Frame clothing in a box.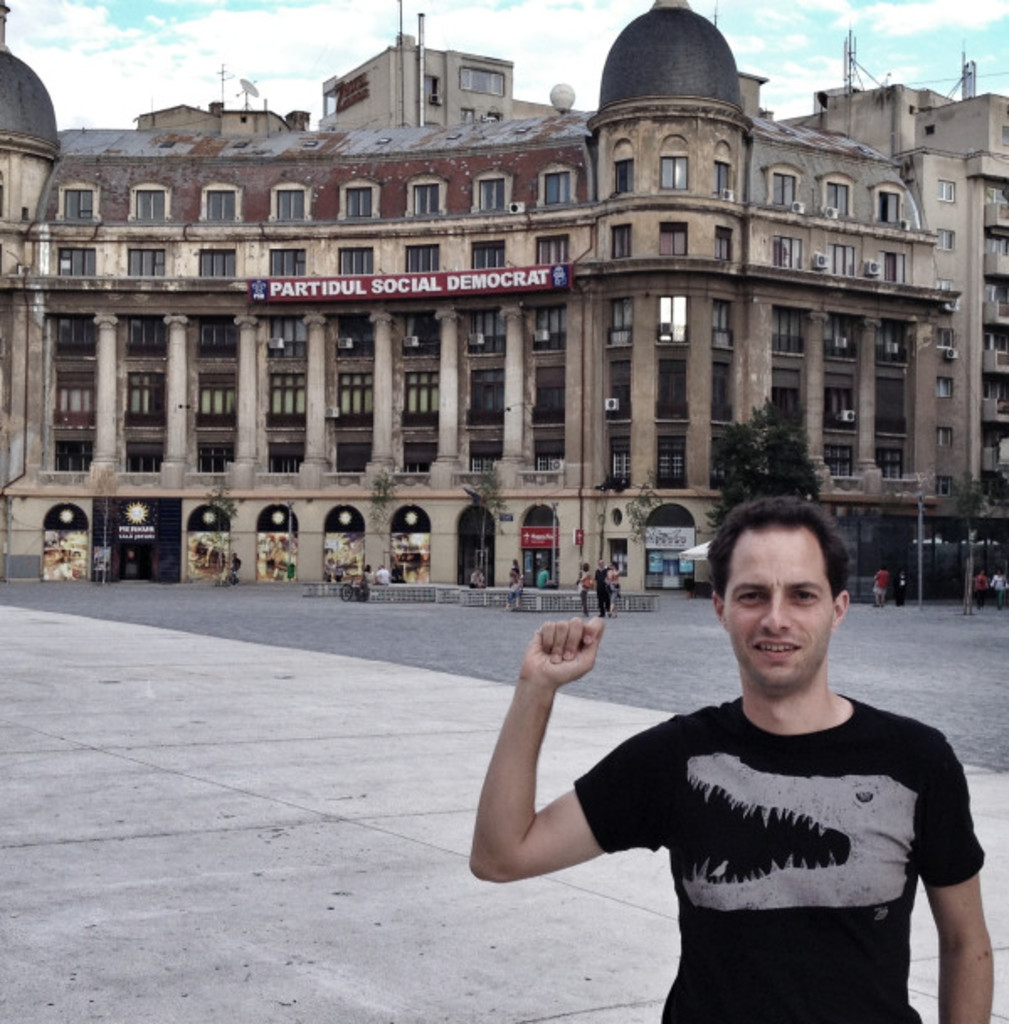
[left=605, top=568, right=622, bottom=612].
